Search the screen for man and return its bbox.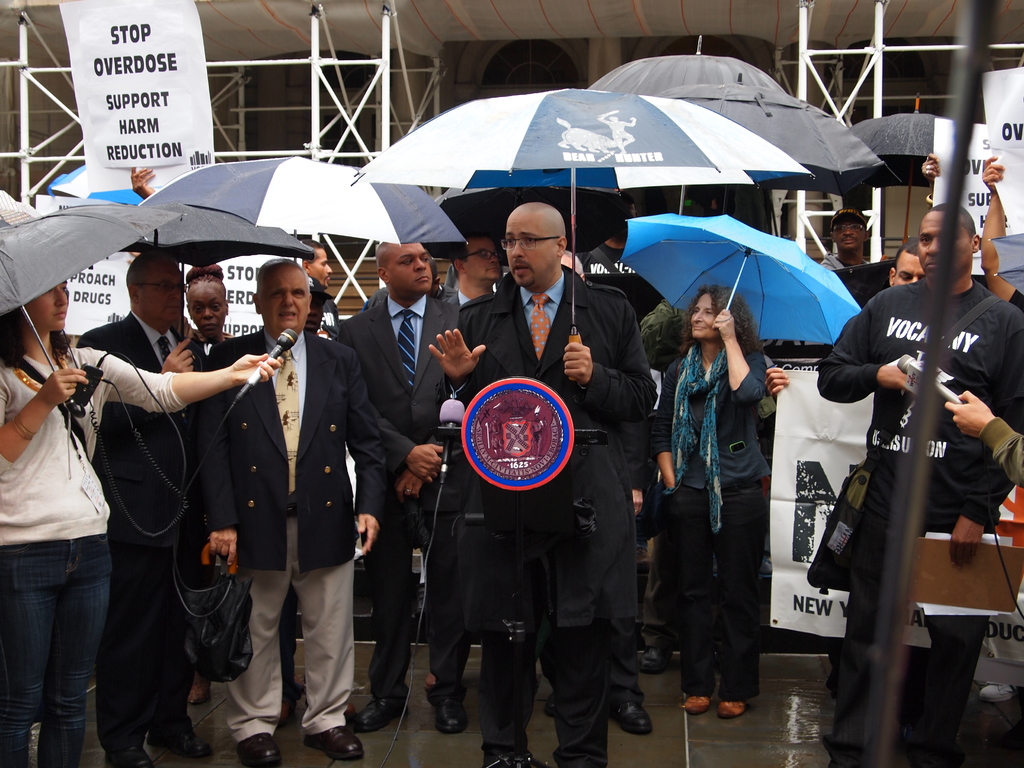
Found: [442, 225, 507, 313].
